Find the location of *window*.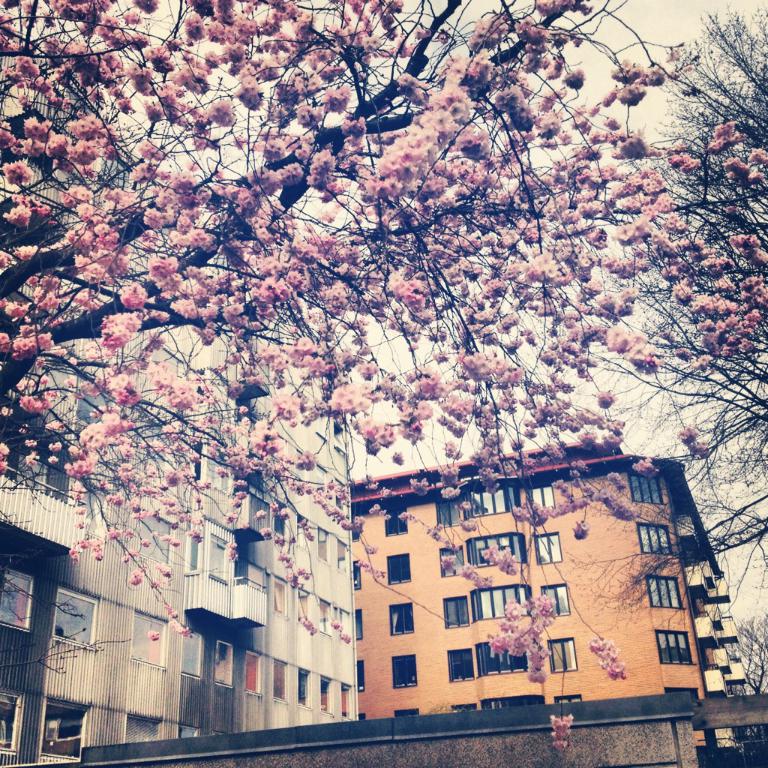
Location: pyautogui.locateOnScreen(300, 589, 311, 624).
